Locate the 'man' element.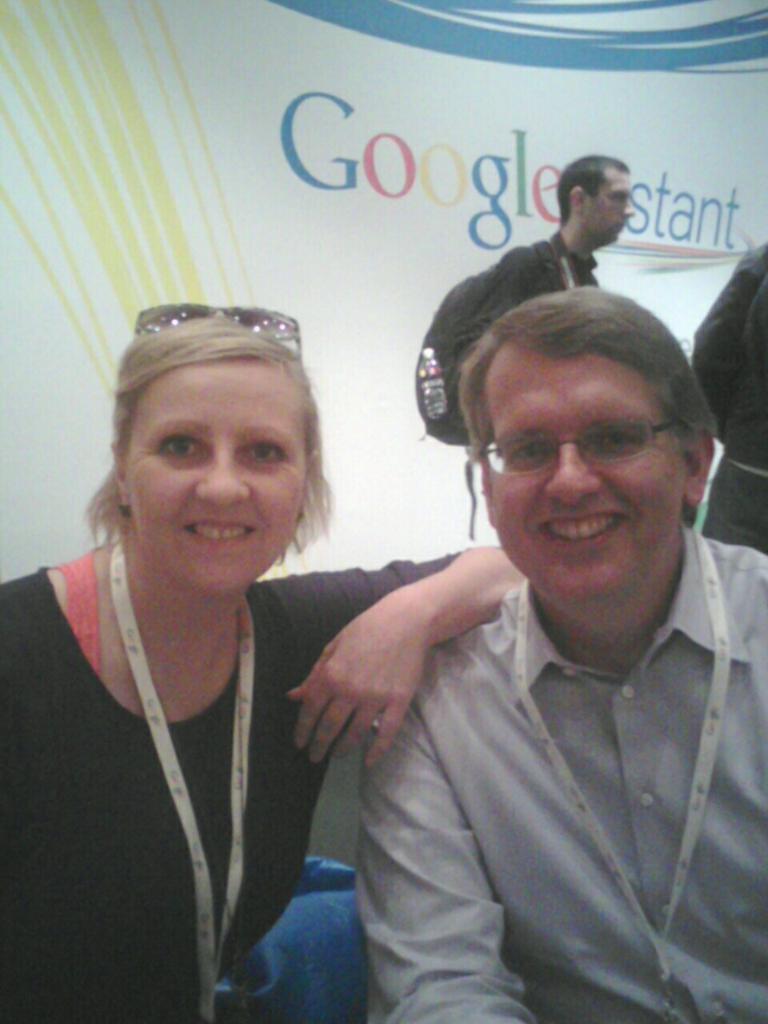
Element bbox: bbox=[286, 226, 767, 1020].
